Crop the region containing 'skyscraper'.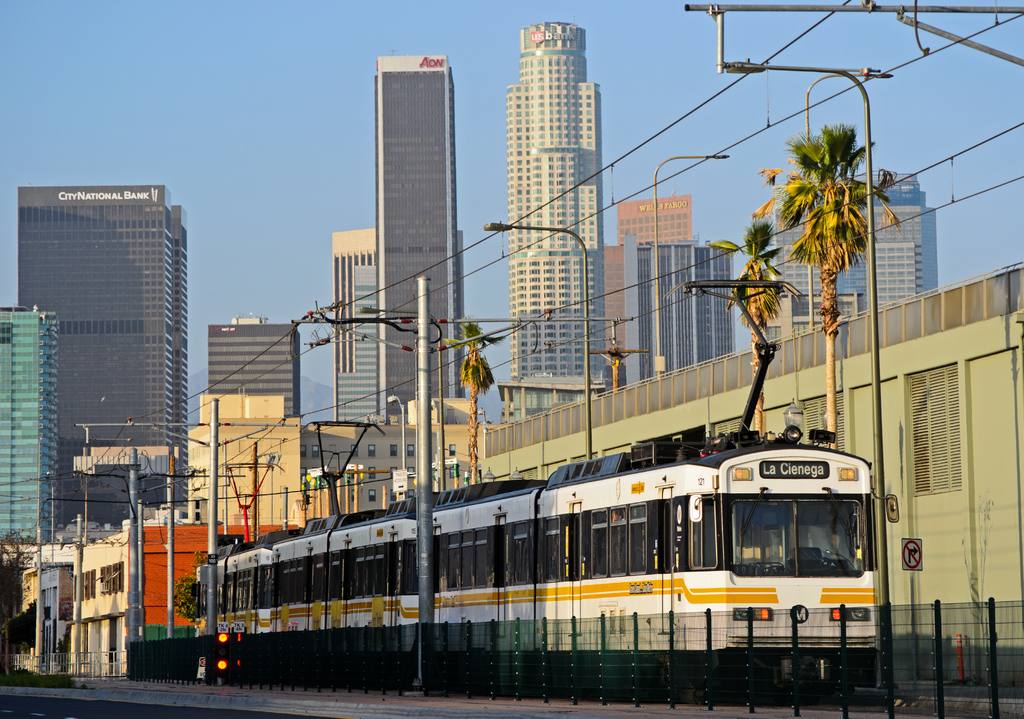
Crop region: {"x1": 620, "y1": 191, "x2": 692, "y2": 240}.
